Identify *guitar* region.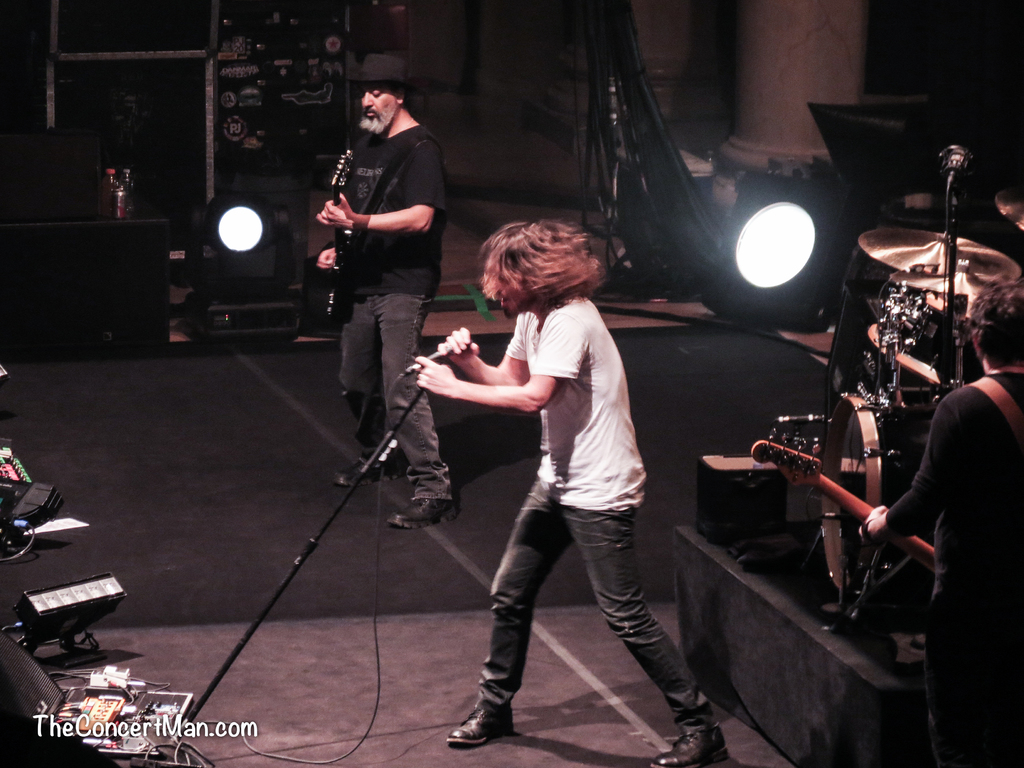
Region: box(750, 428, 938, 577).
